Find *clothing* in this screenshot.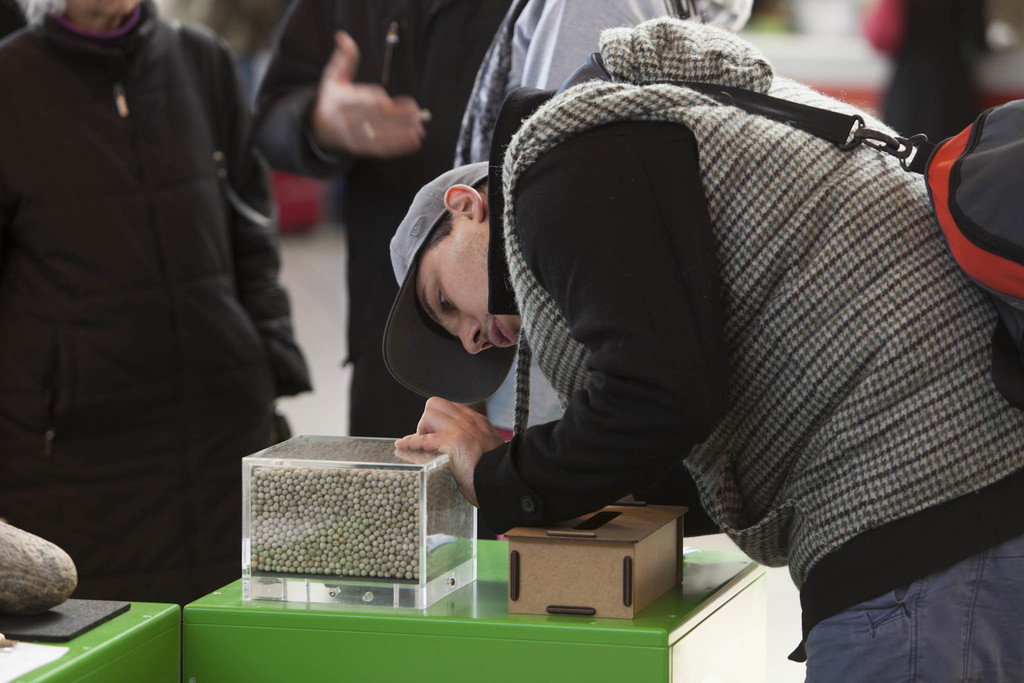
The bounding box for *clothing* is <region>378, 11, 1009, 645</region>.
